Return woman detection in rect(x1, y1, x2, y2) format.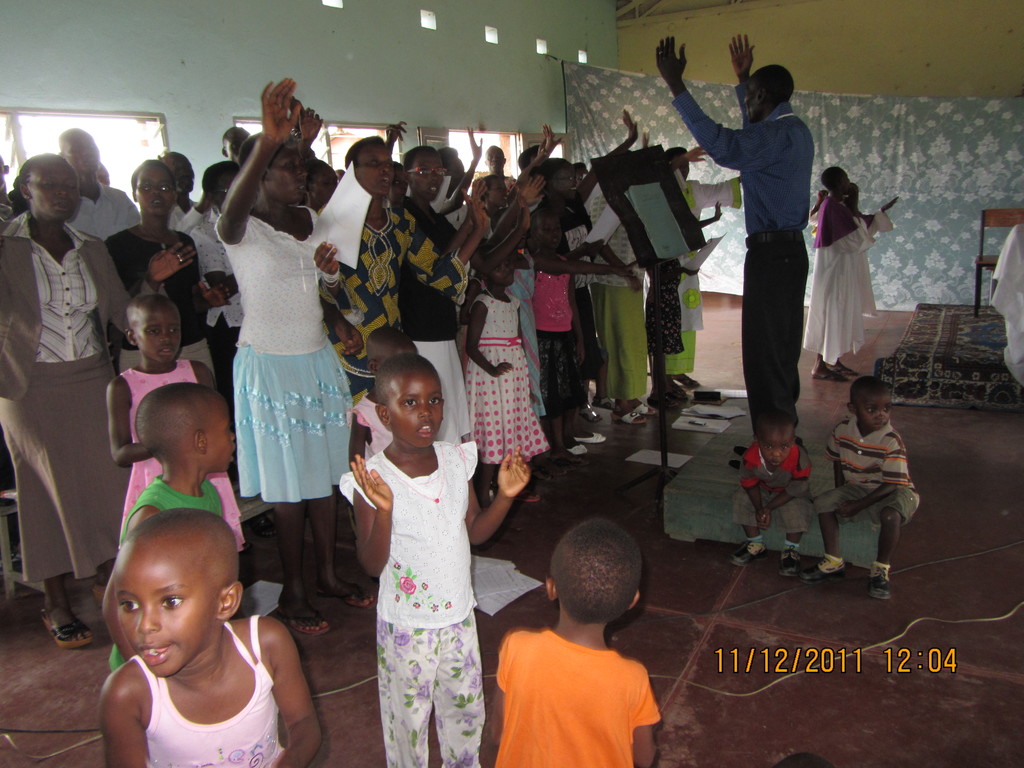
rect(808, 159, 871, 381).
